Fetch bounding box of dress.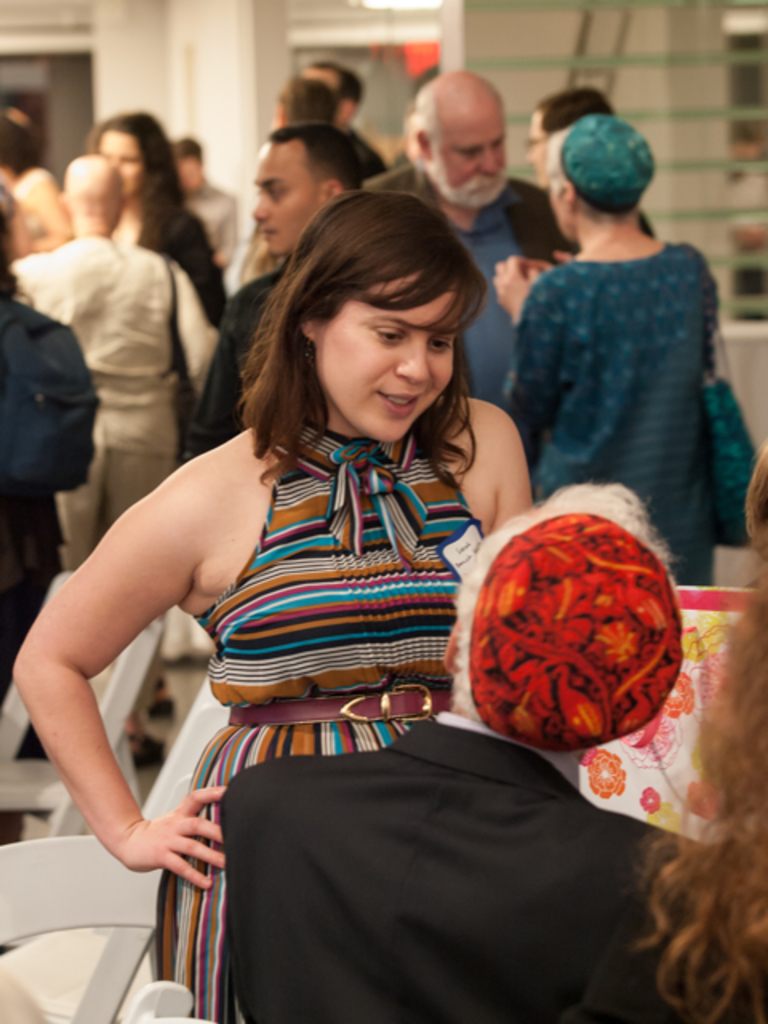
Bbox: <region>0, 296, 96, 680</region>.
